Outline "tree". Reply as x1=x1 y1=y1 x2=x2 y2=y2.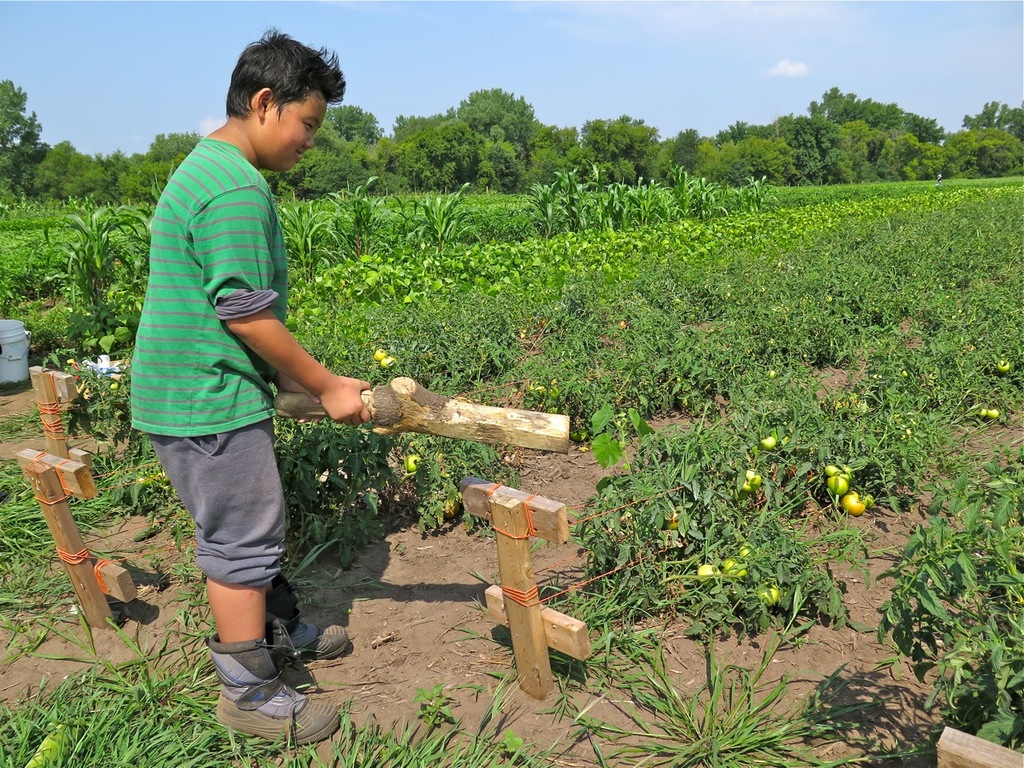
x1=494 y1=138 x2=590 y2=182.
